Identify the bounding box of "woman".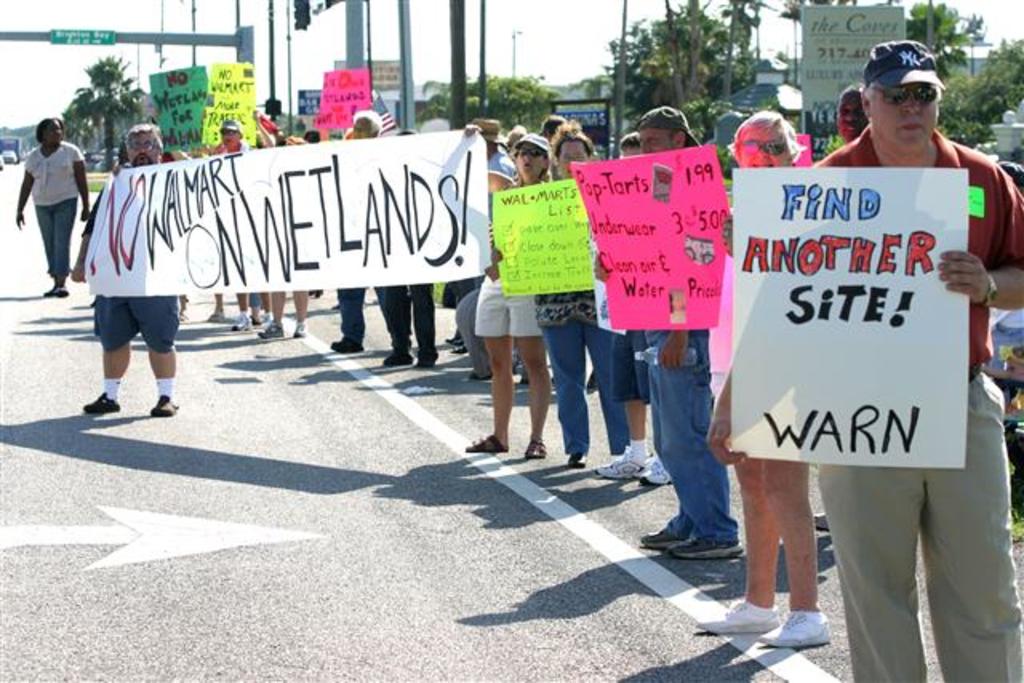
[x1=16, y1=117, x2=91, y2=298].
